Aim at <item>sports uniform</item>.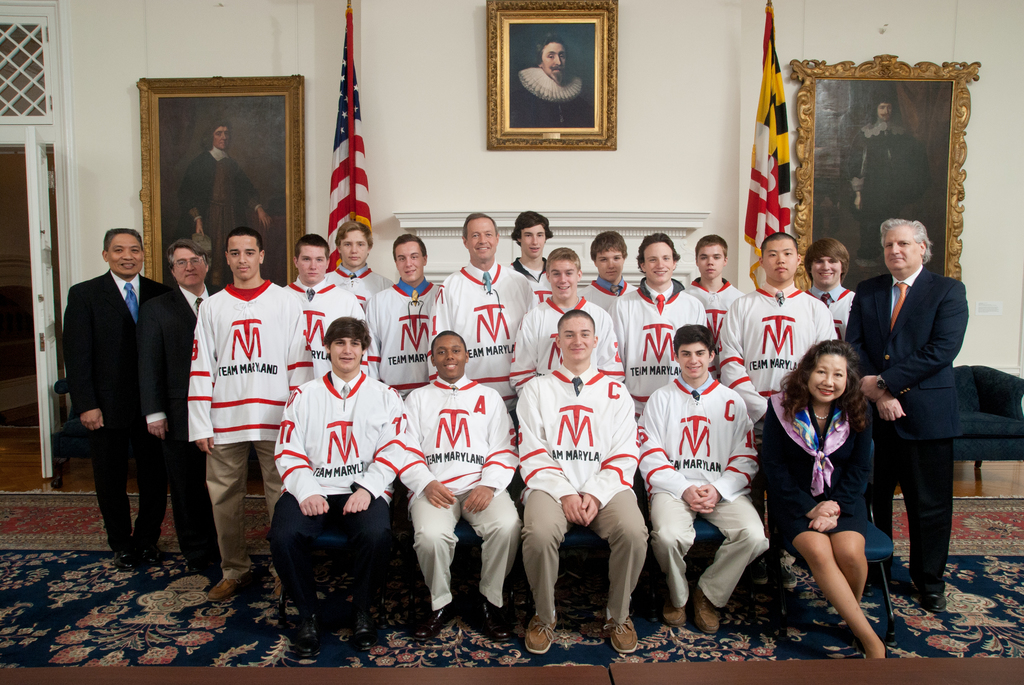
Aimed at 804 278 860 346.
